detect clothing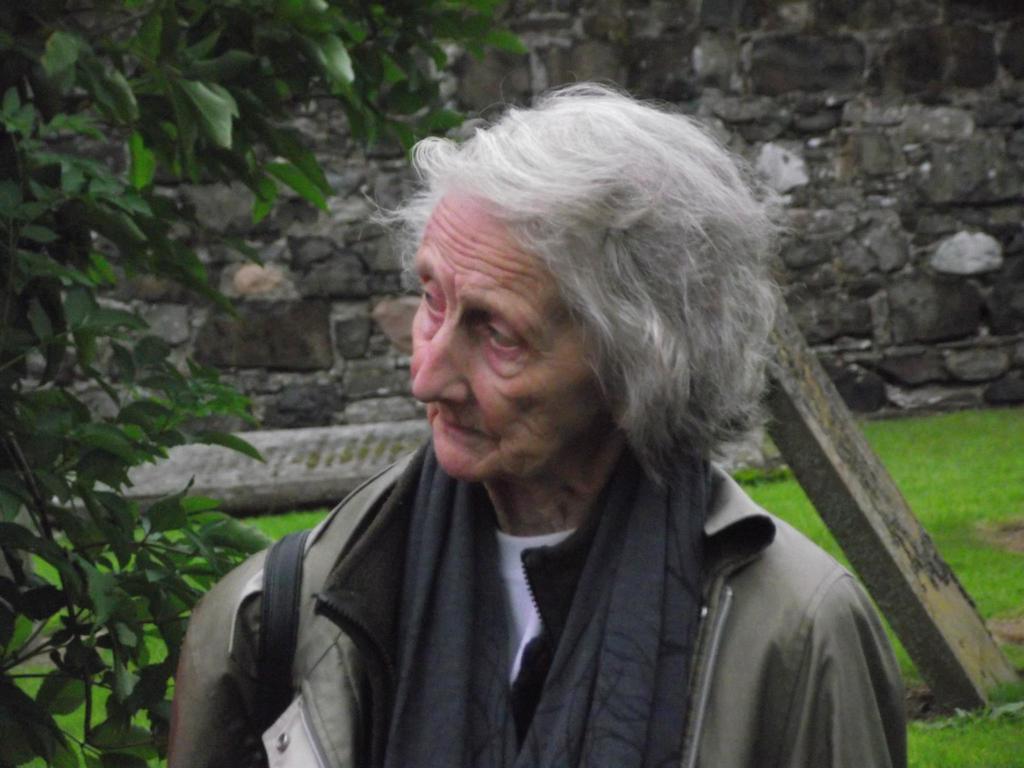
region(191, 373, 913, 767)
